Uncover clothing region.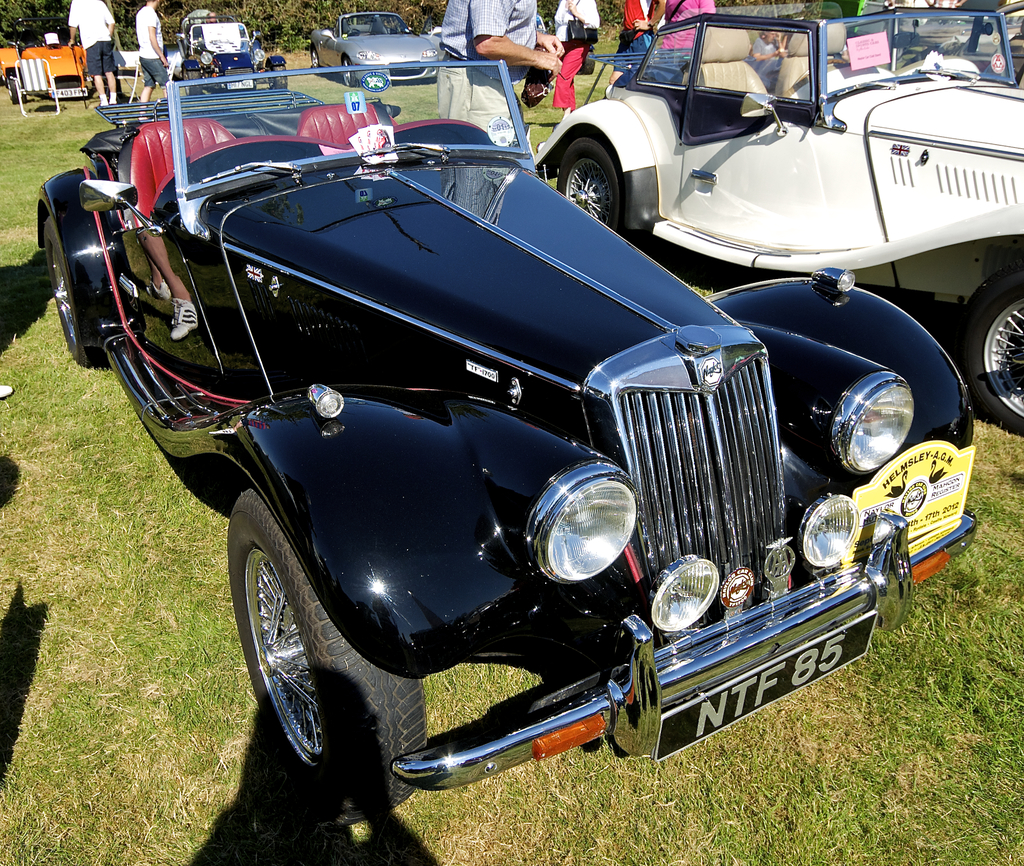
Uncovered: [x1=550, y1=0, x2=598, y2=103].
